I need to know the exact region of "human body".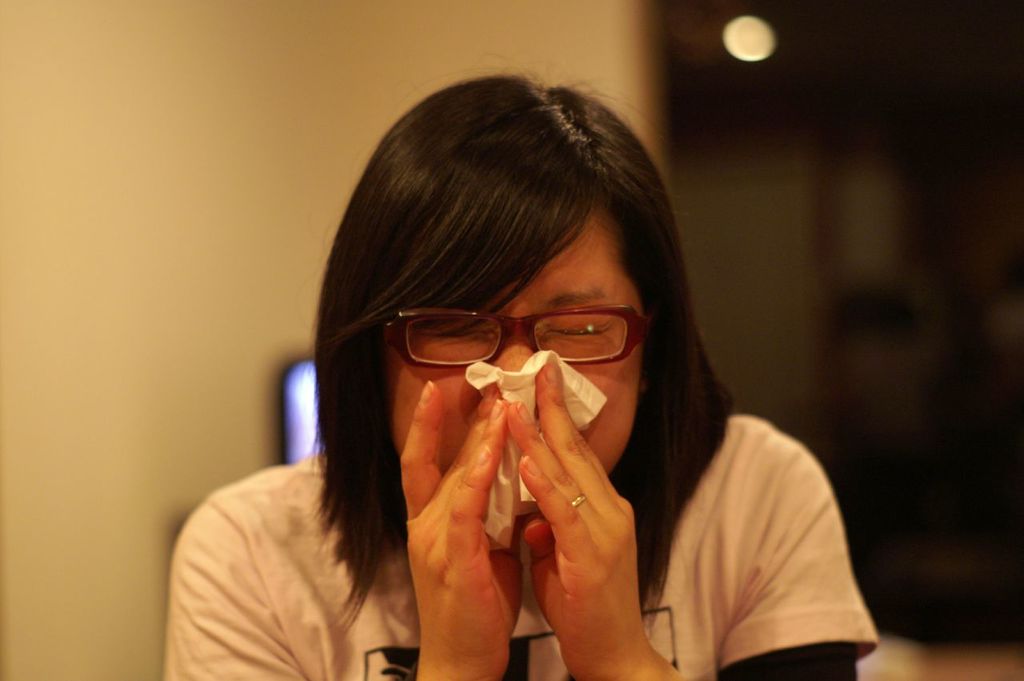
Region: box=[206, 91, 866, 680].
